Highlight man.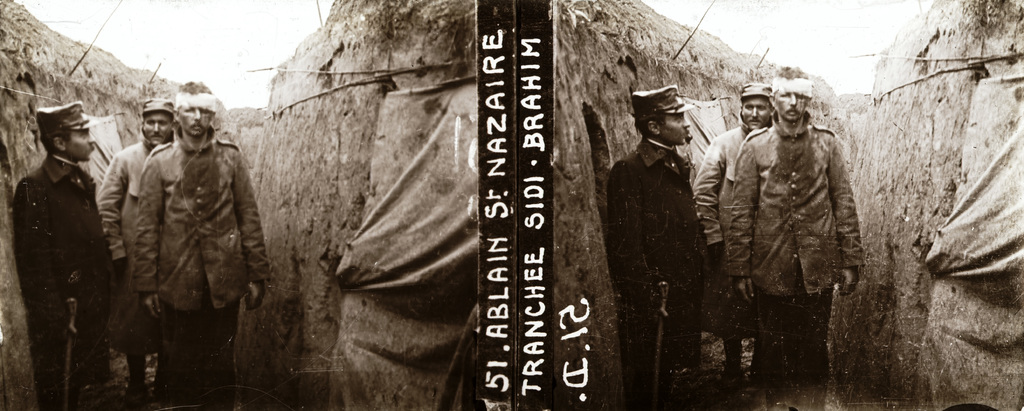
Highlighted region: <bbox>7, 80, 118, 392</bbox>.
